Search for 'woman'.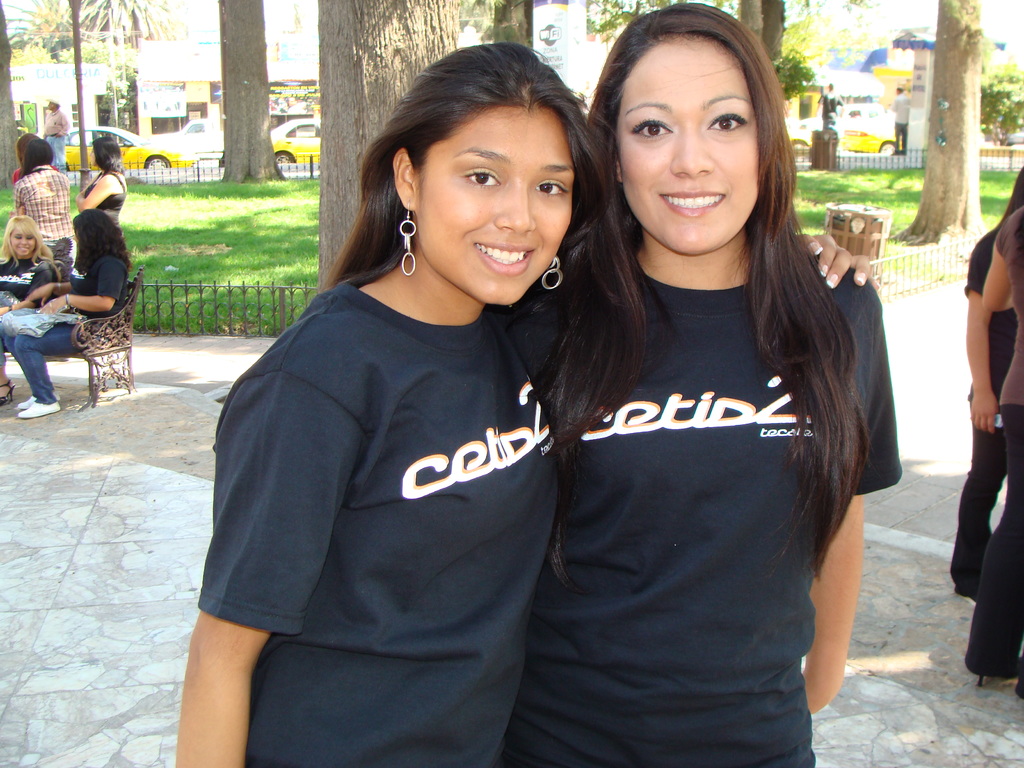
Found at <bbox>172, 41, 884, 767</bbox>.
